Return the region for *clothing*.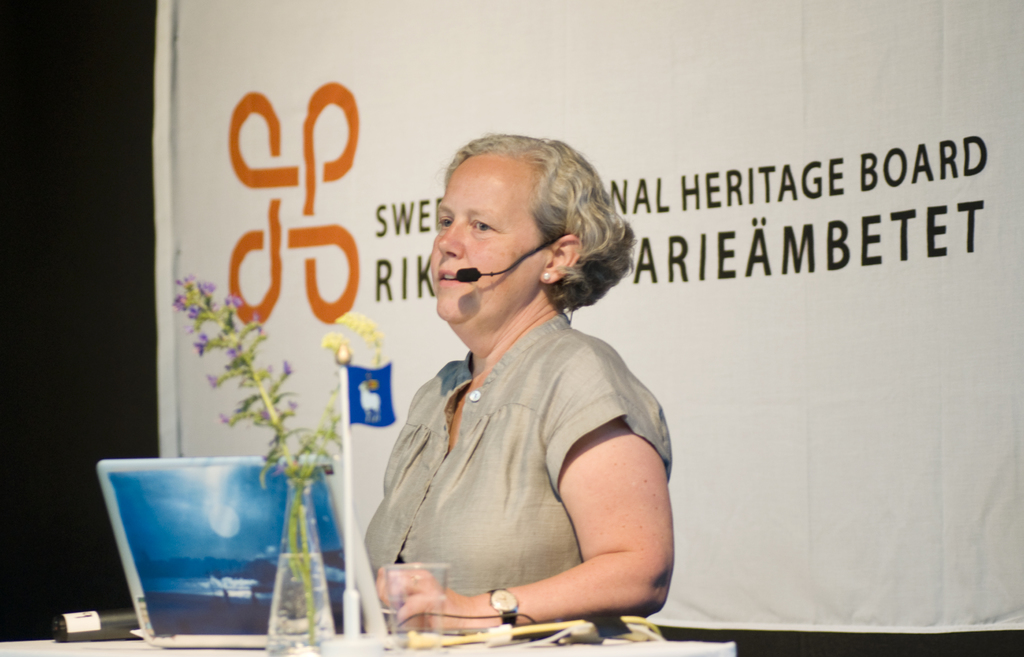
x1=372 y1=261 x2=677 y2=638.
